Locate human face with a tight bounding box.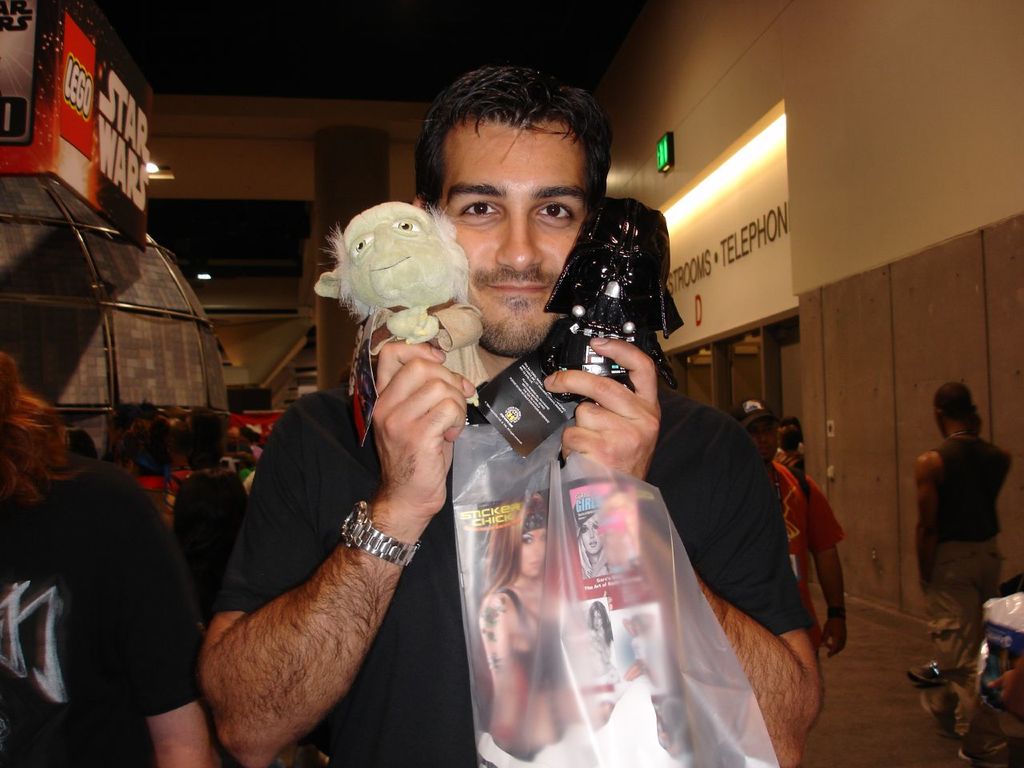
<box>582,512,602,554</box>.
